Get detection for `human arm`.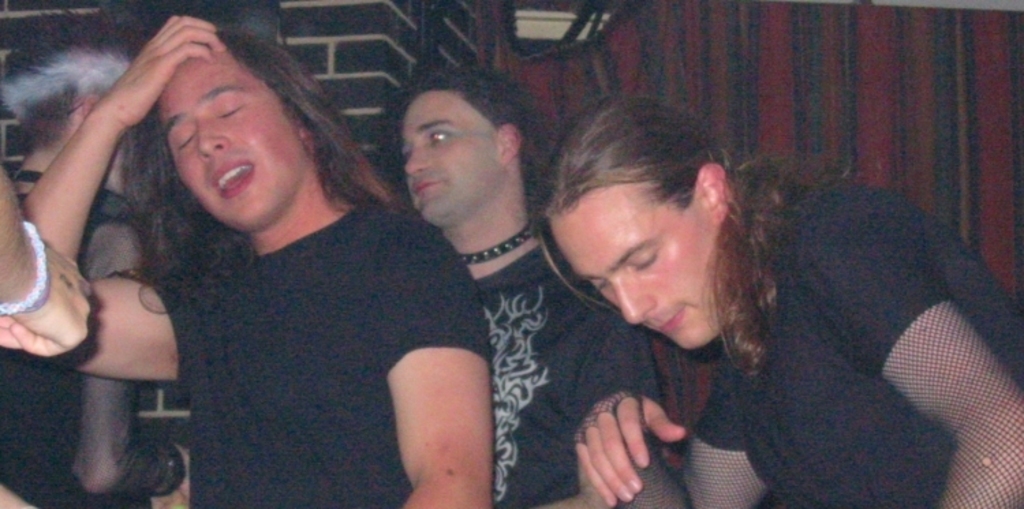
Detection: pyautogui.locateOnScreen(771, 210, 1023, 502).
